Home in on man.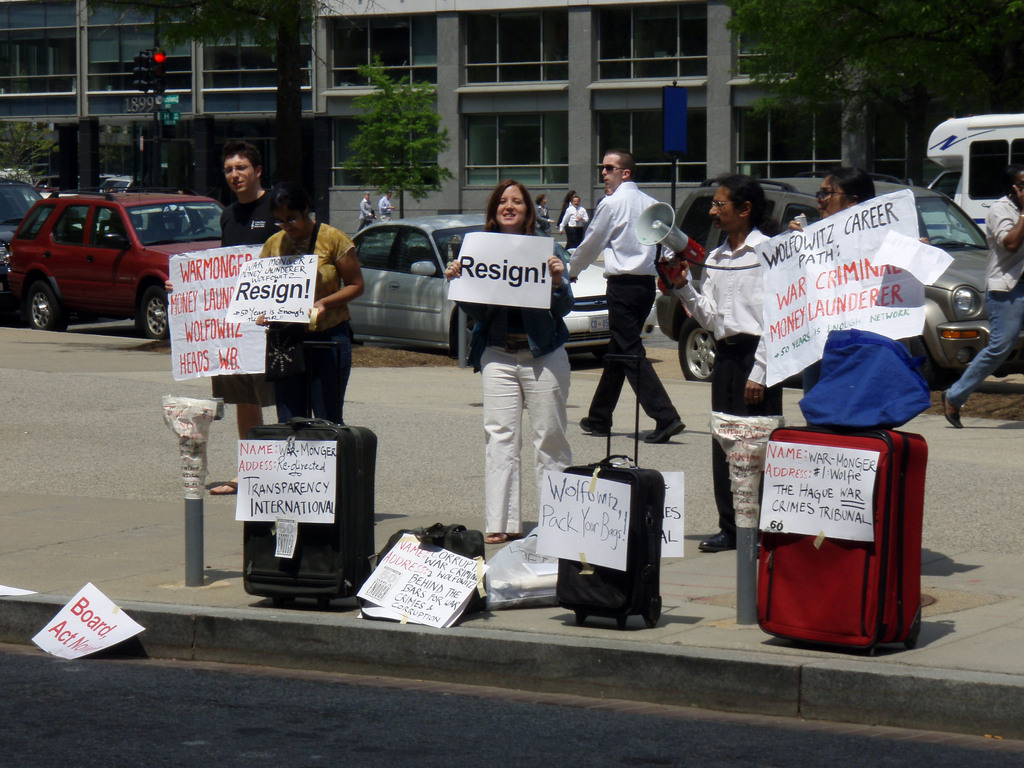
Homed in at {"x1": 163, "y1": 140, "x2": 283, "y2": 495}.
